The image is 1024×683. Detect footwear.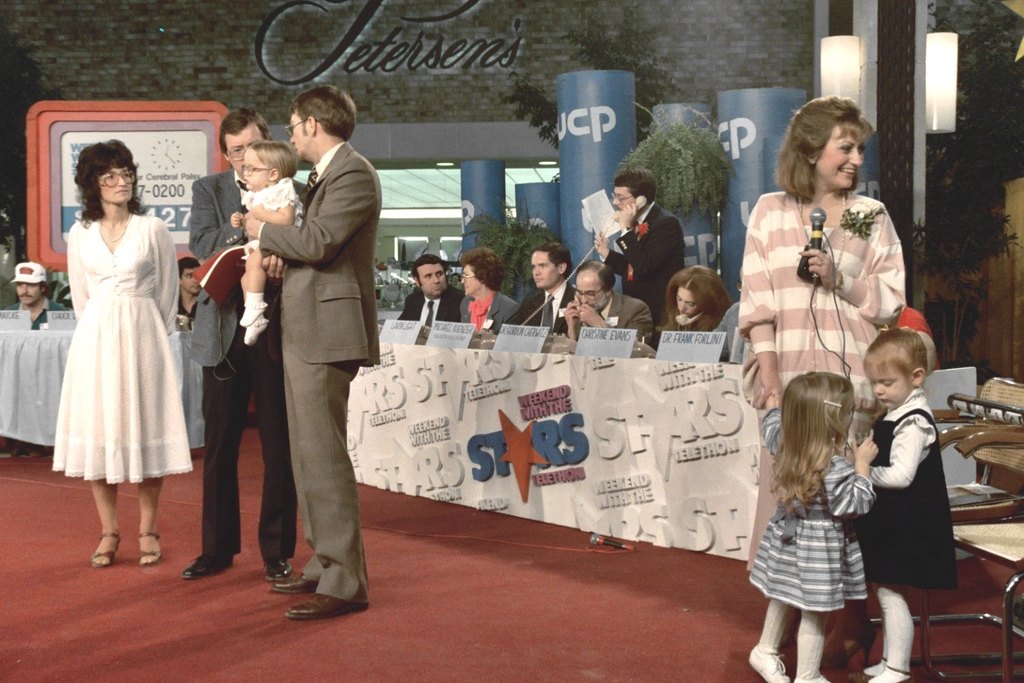
Detection: bbox=[748, 644, 793, 682].
